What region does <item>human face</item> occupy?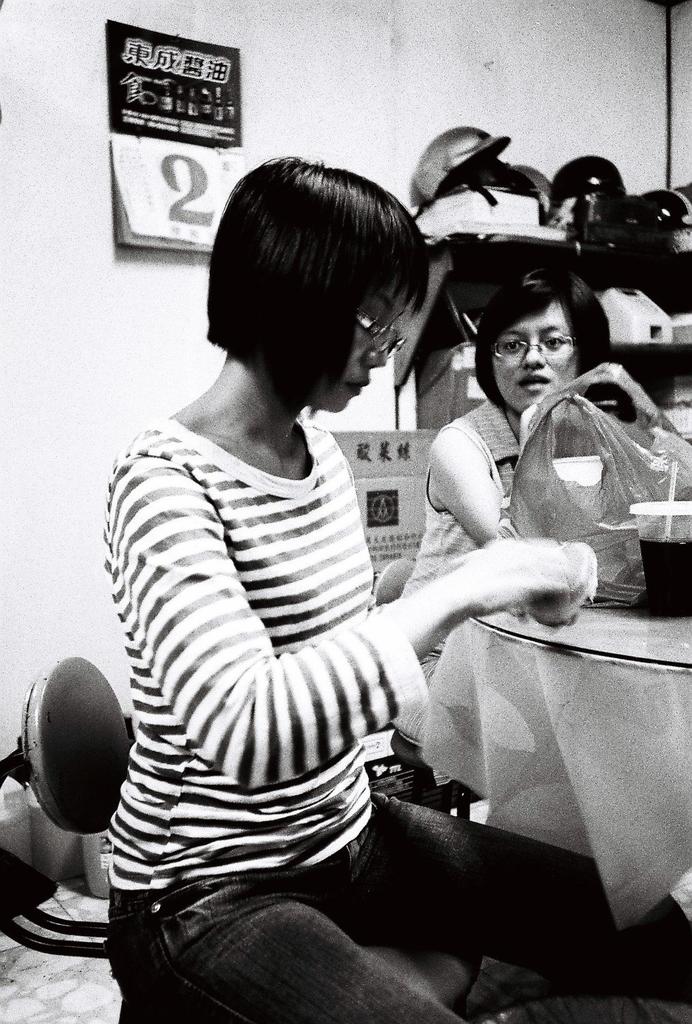
<bbox>304, 282, 416, 419</bbox>.
